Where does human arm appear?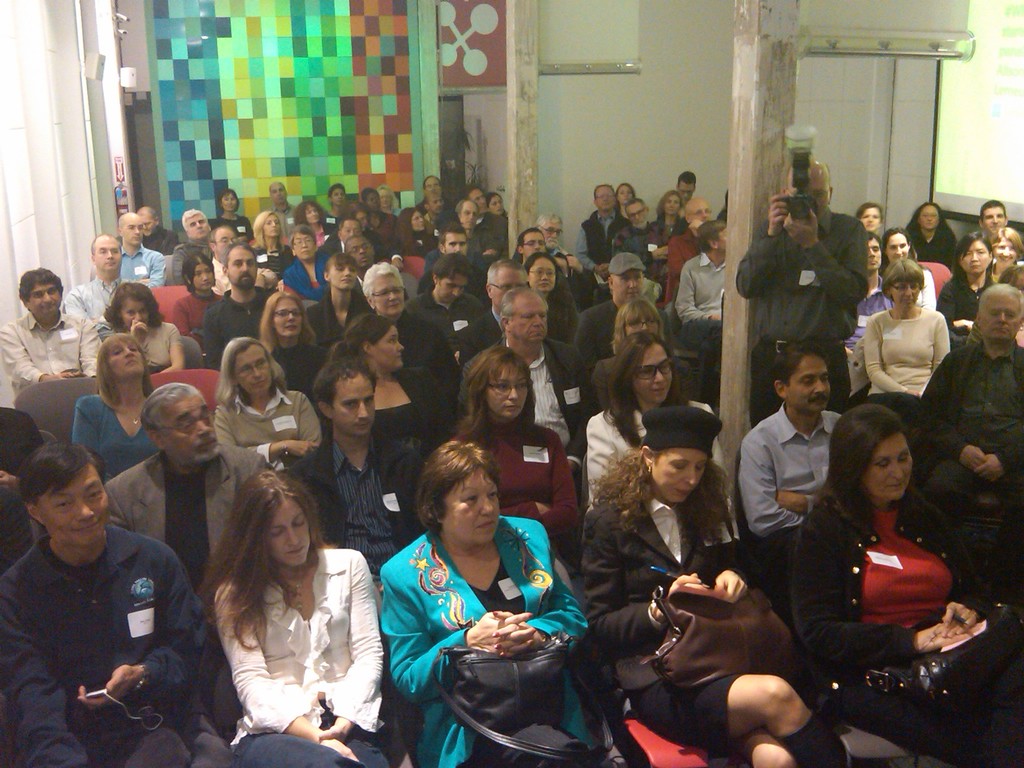
Appears at bbox(715, 572, 753, 594).
